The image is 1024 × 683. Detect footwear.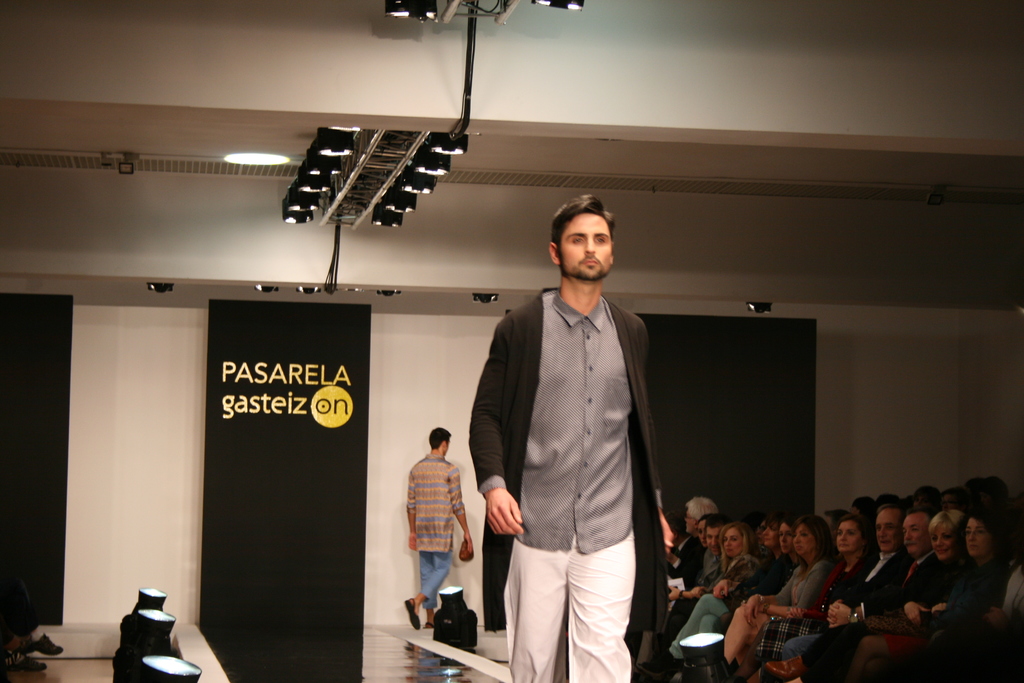
Detection: (420, 620, 436, 629).
